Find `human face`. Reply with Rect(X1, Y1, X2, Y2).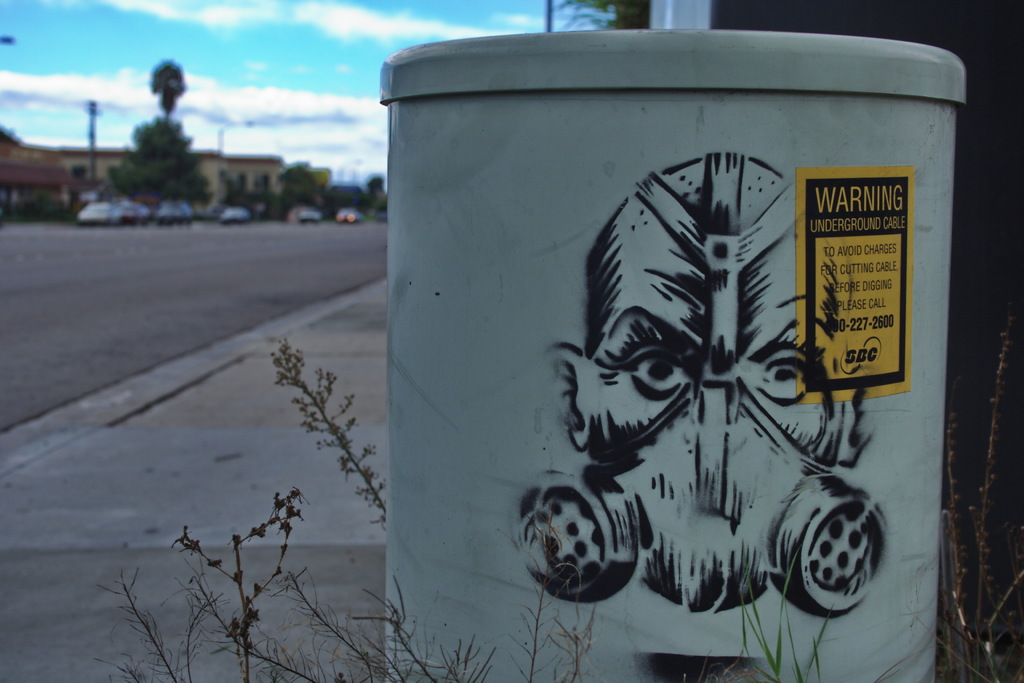
Rect(597, 152, 838, 574).
